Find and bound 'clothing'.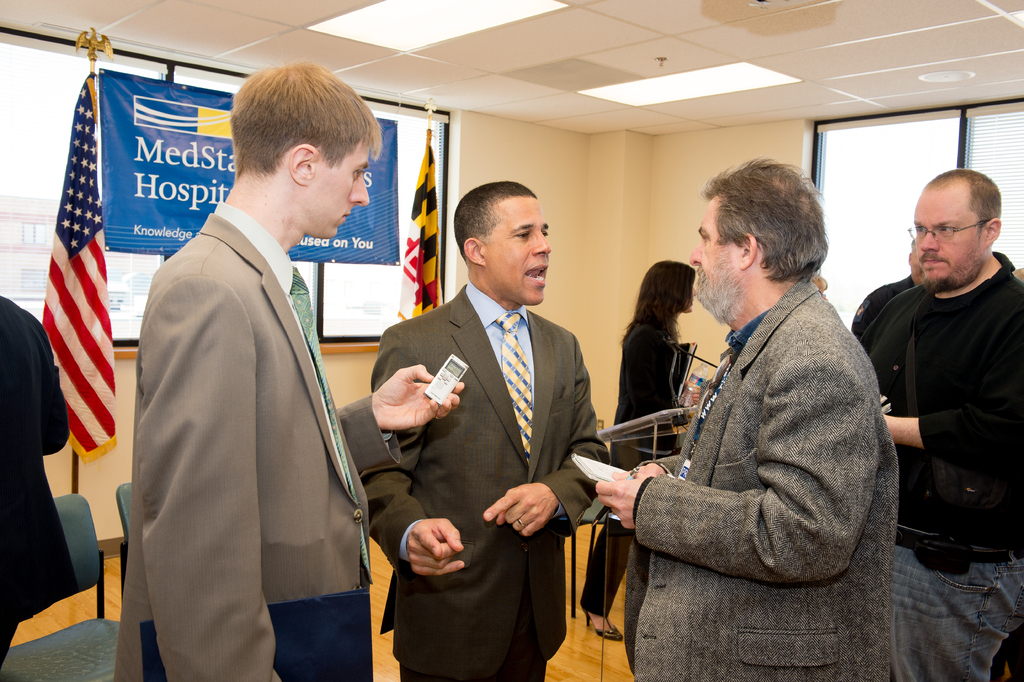
Bound: bbox(848, 267, 915, 335).
